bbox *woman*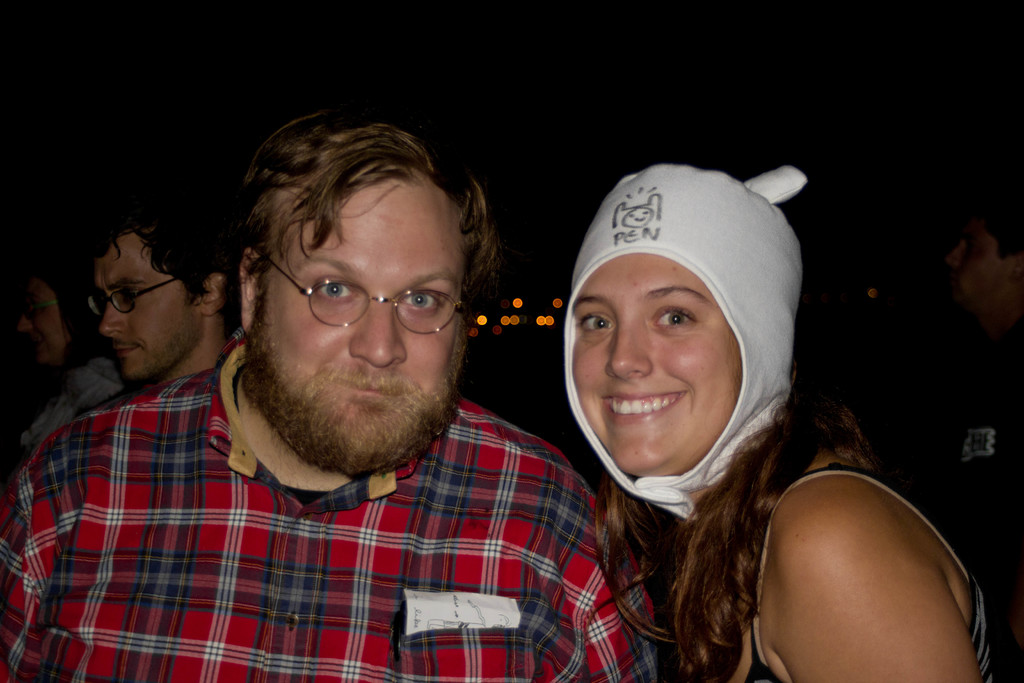
bbox(10, 262, 131, 470)
